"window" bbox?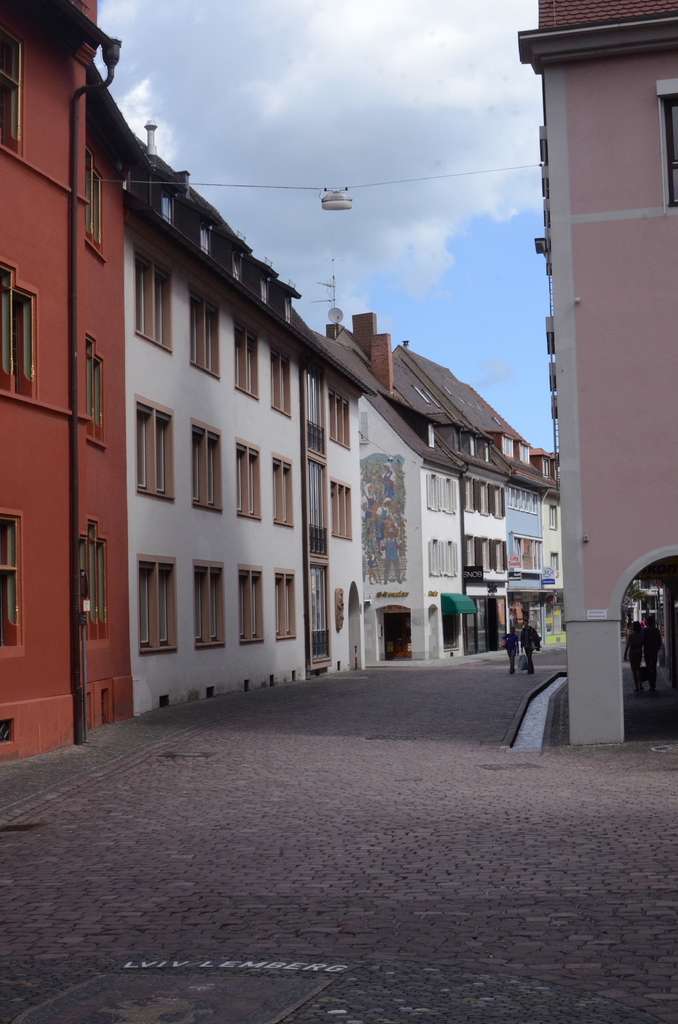
l=72, t=529, r=105, b=632
